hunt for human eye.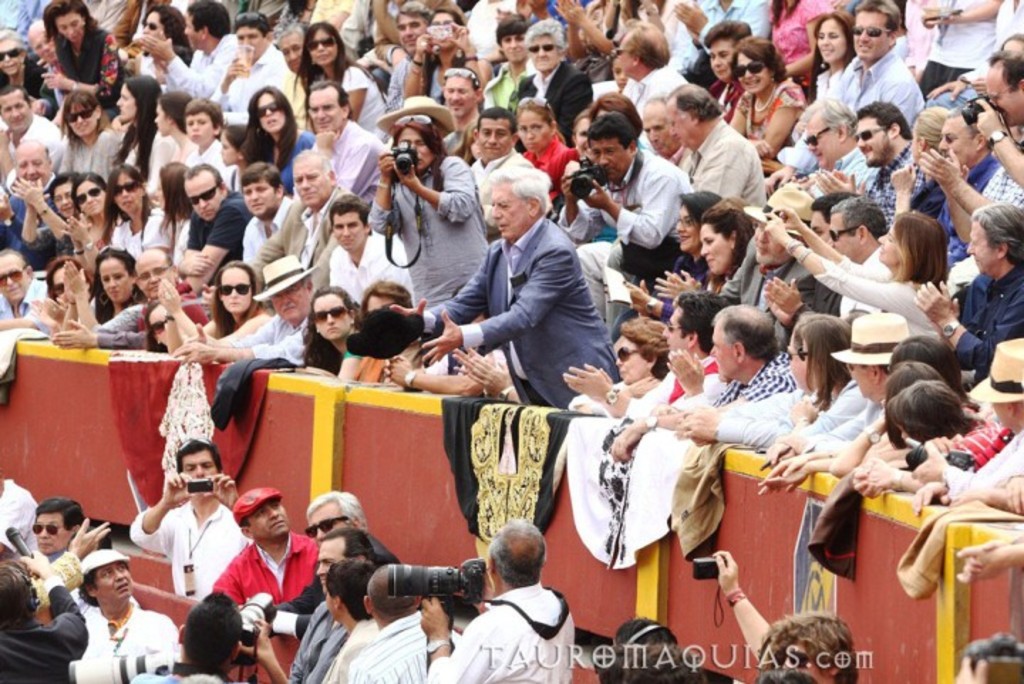
Hunted down at region(158, 264, 168, 277).
